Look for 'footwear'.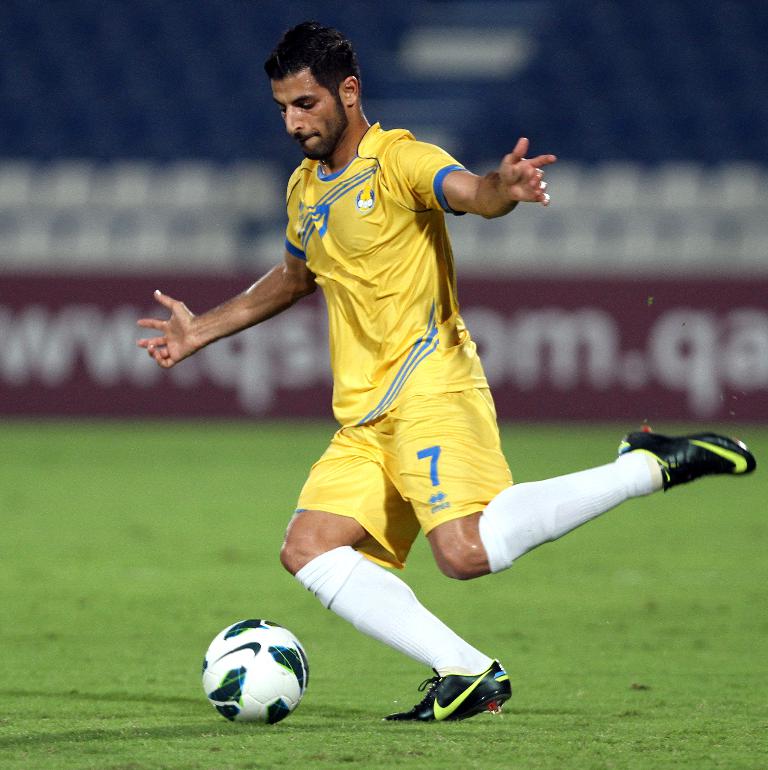
Found: pyautogui.locateOnScreen(381, 659, 514, 730).
